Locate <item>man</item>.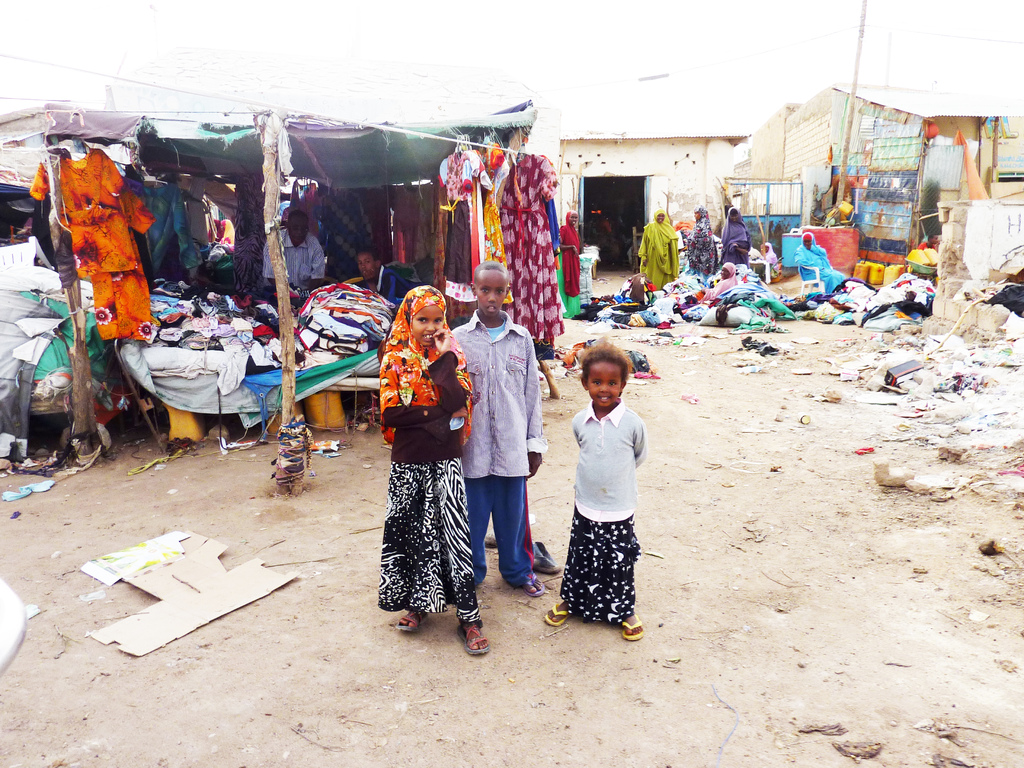
Bounding box: 351/246/410/312.
